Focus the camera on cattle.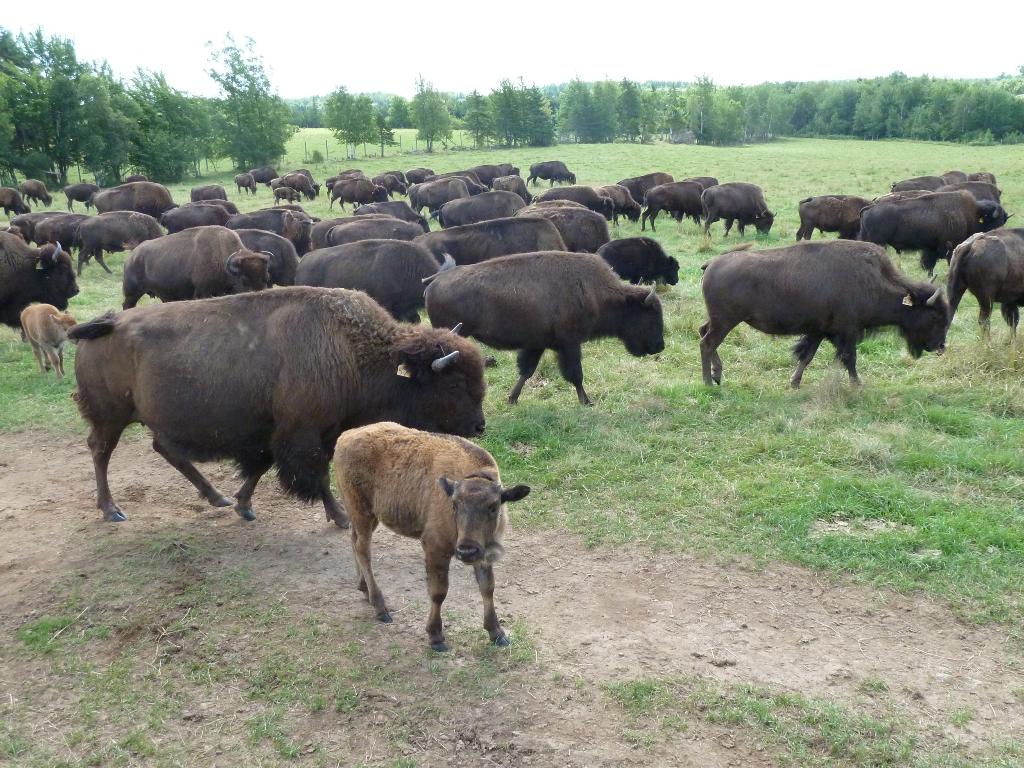
Focus region: <box>234,170,257,192</box>.
